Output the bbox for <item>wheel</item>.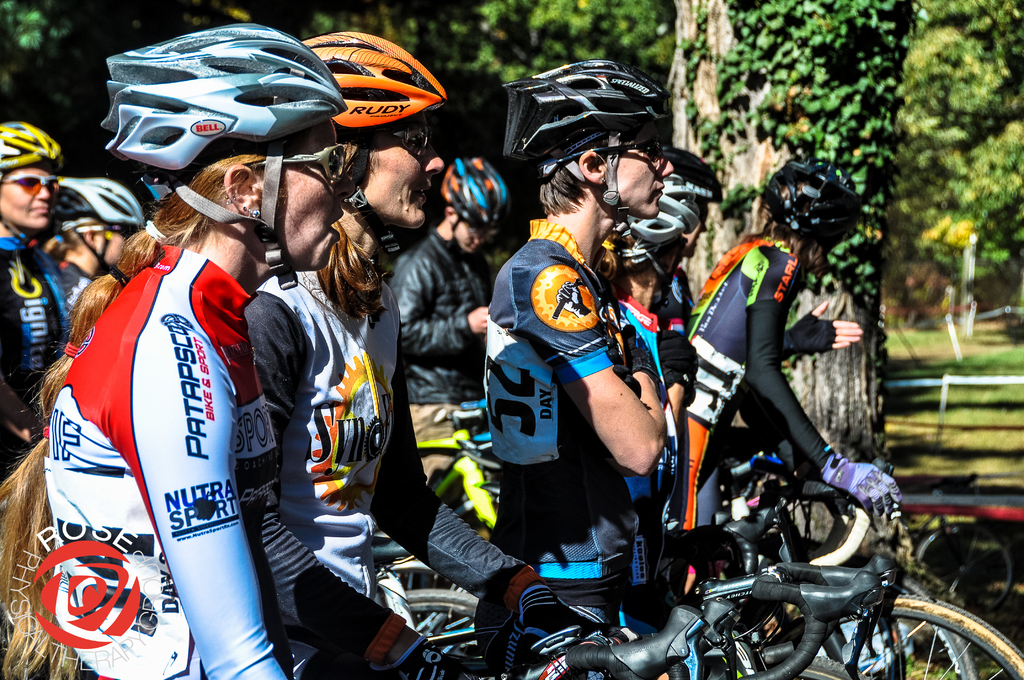
866,595,1022,679.
